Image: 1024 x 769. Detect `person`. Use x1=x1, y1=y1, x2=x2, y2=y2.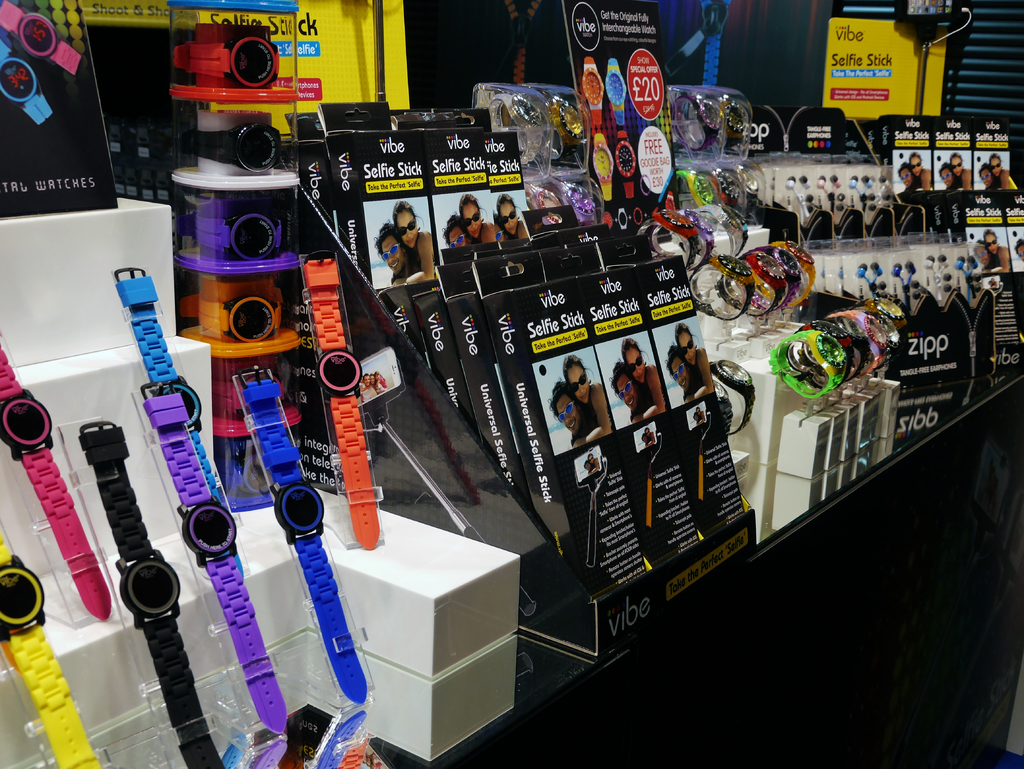
x1=617, y1=332, x2=663, y2=416.
